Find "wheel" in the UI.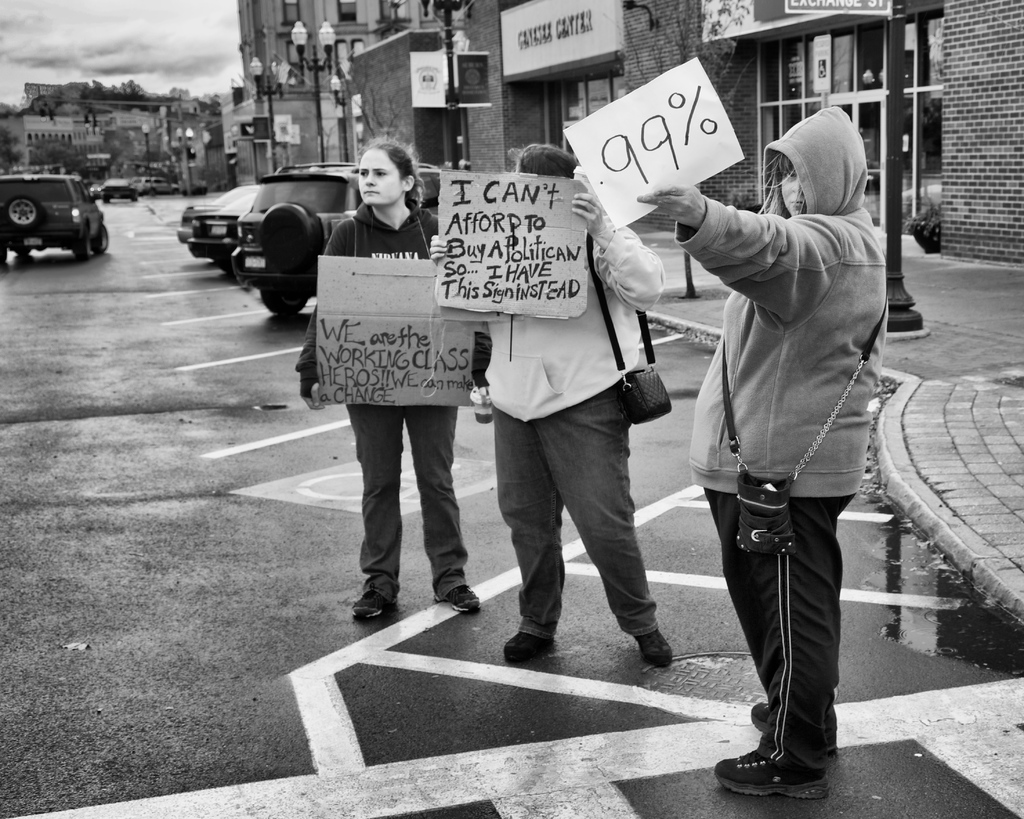
UI element at box=[262, 287, 308, 318].
